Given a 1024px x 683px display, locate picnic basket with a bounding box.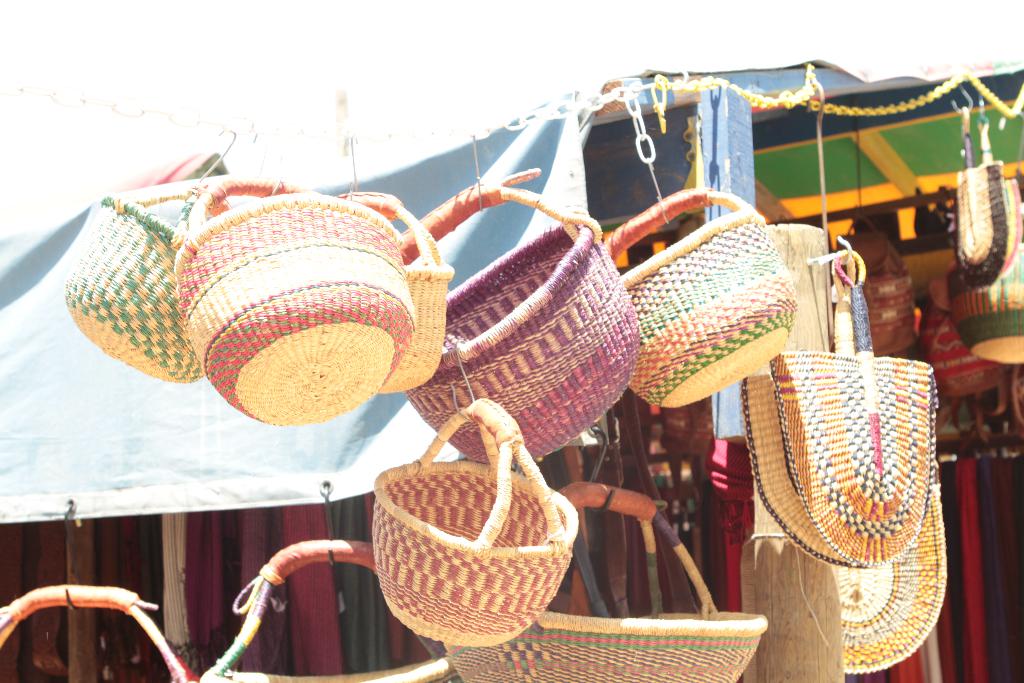
Located: BBox(954, 241, 1023, 367).
